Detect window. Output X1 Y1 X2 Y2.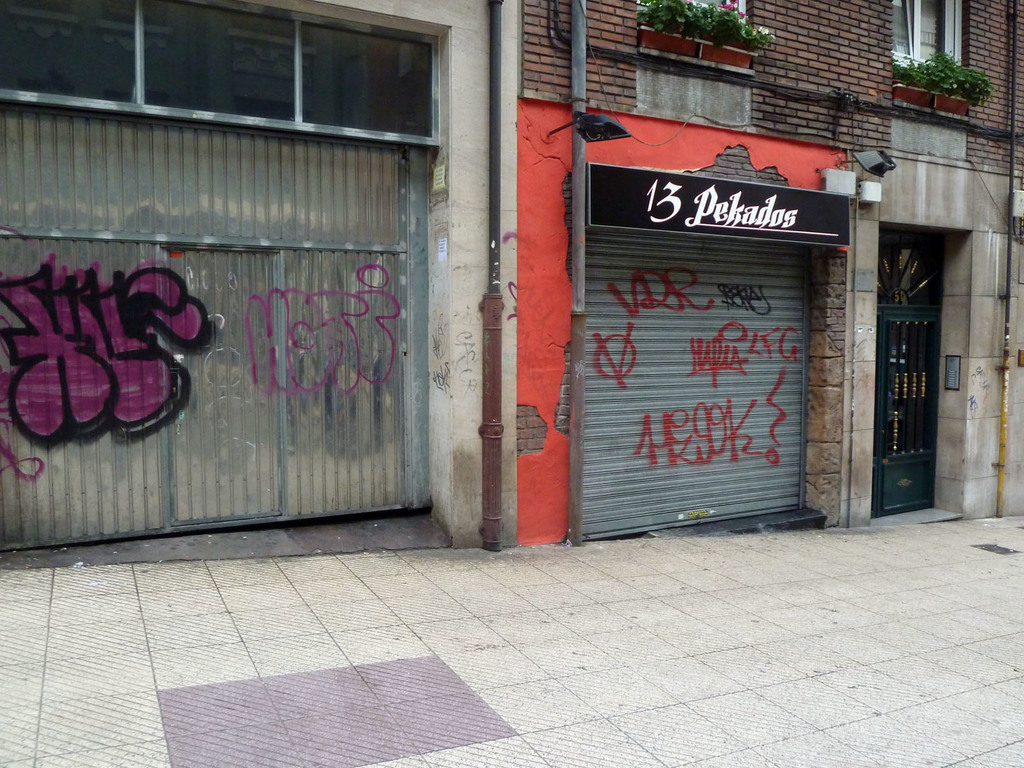
881 0 952 56.
